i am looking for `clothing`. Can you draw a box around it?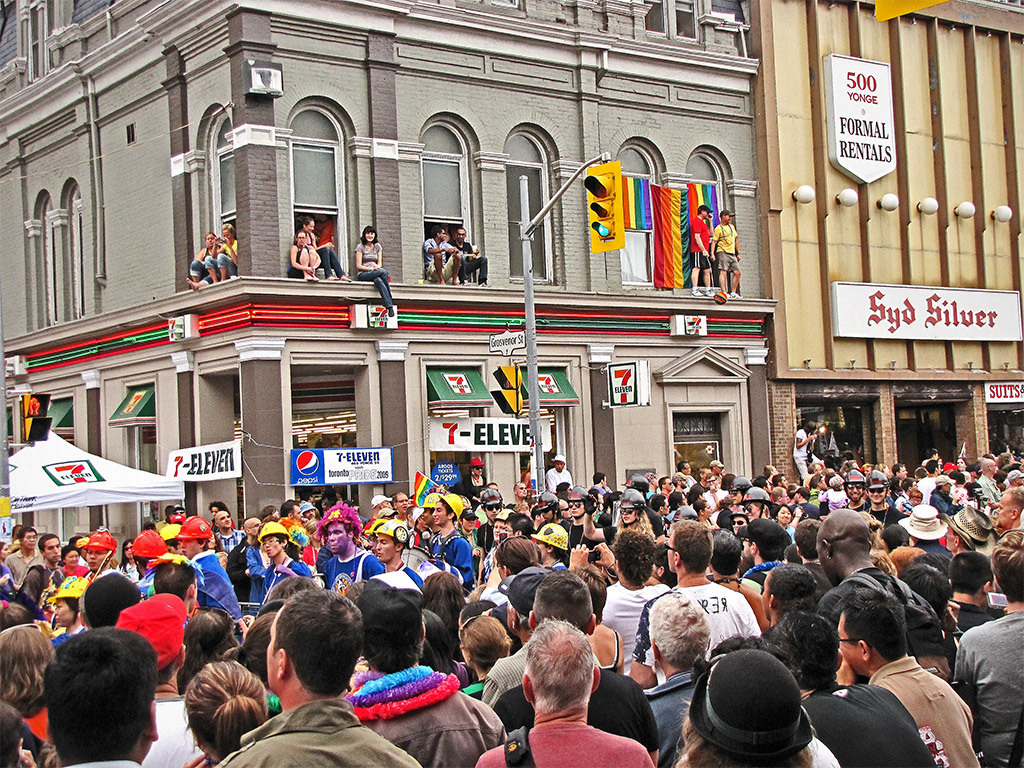
Sure, the bounding box is crop(295, 246, 313, 264).
